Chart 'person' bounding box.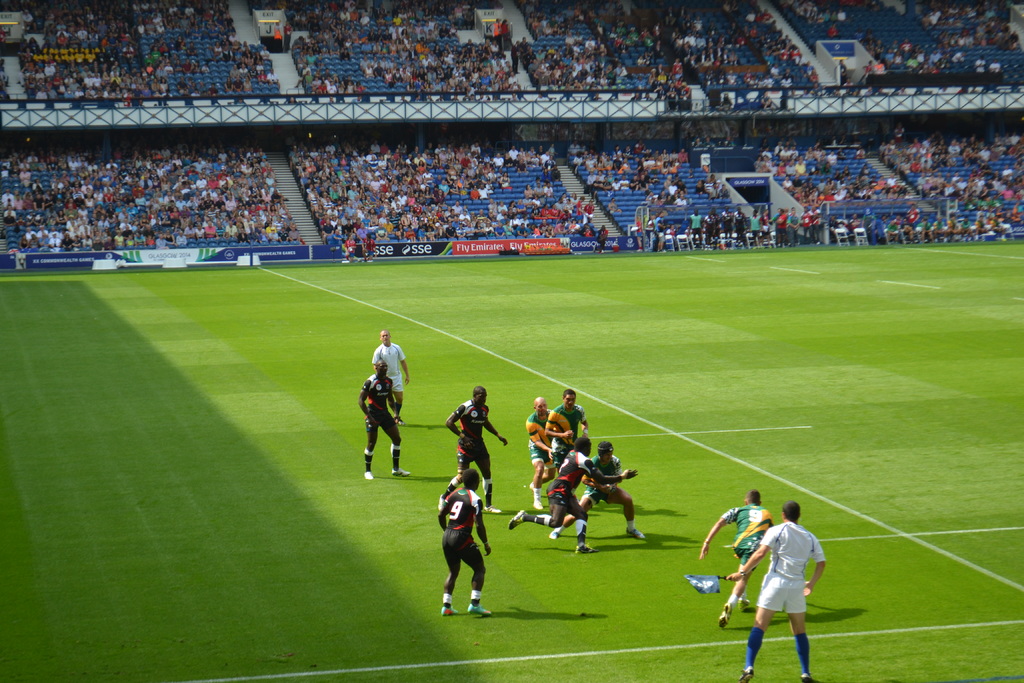
Charted: region(436, 467, 493, 613).
